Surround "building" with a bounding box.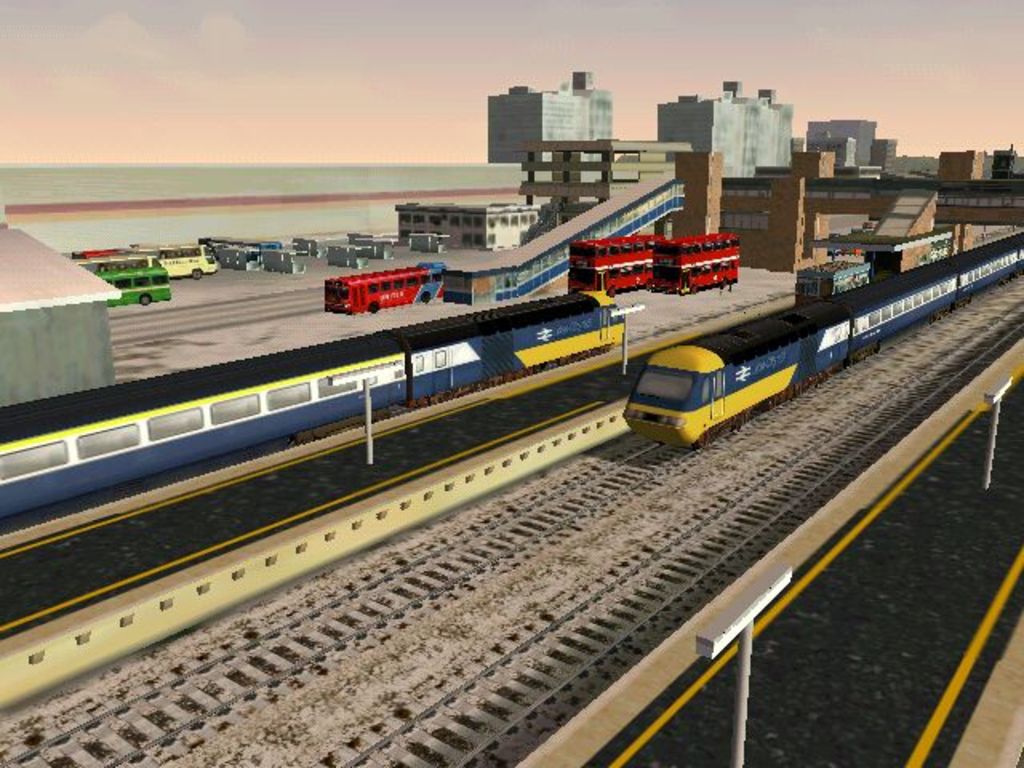
box(518, 136, 690, 202).
